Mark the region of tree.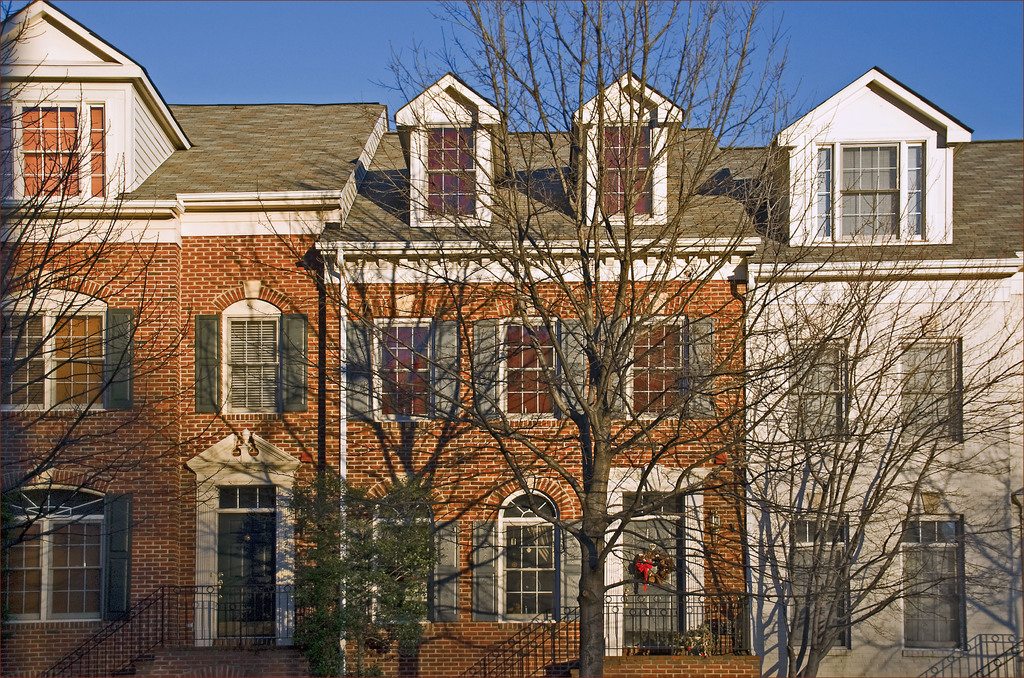
Region: box(599, 195, 980, 677).
